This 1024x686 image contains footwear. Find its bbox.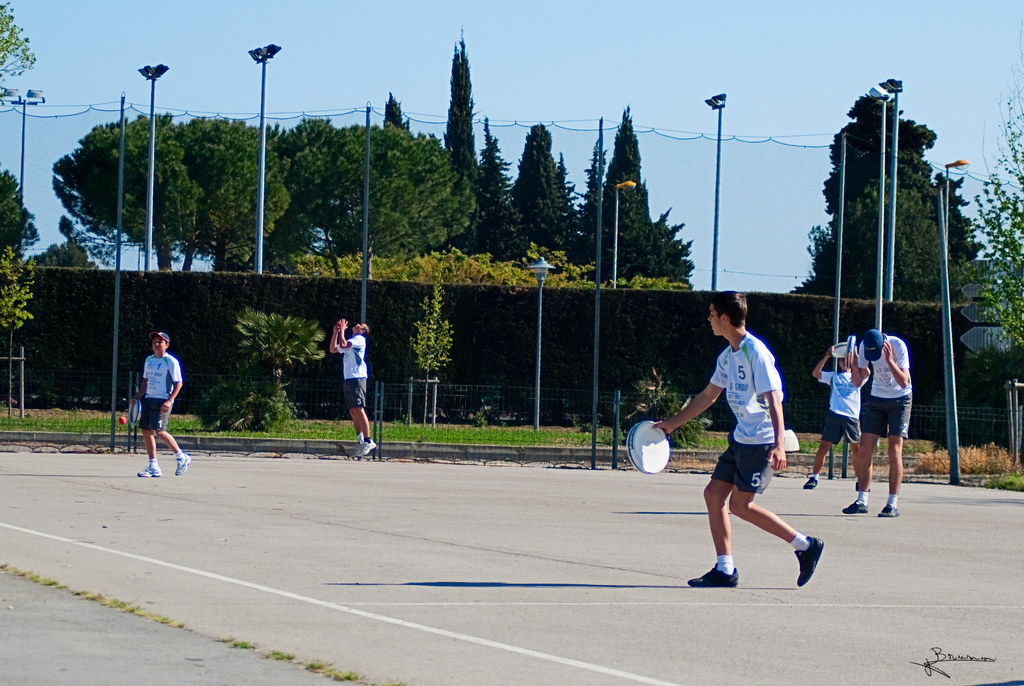
BBox(688, 566, 742, 592).
